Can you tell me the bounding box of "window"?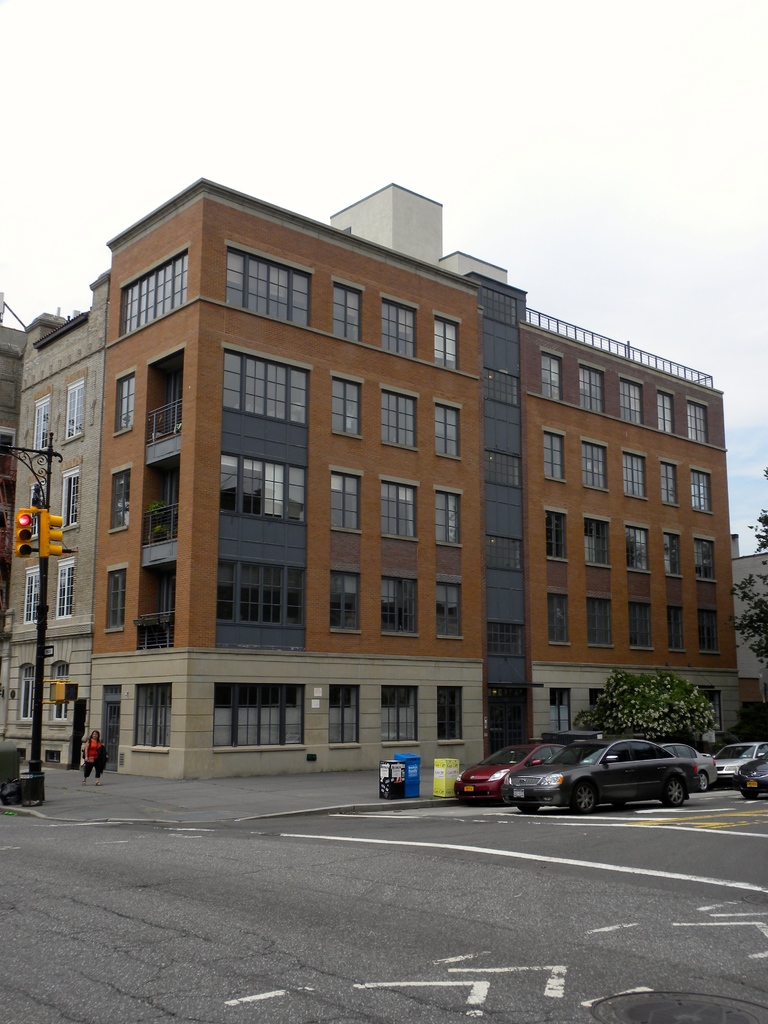
x1=217, y1=455, x2=305, y2=524.
